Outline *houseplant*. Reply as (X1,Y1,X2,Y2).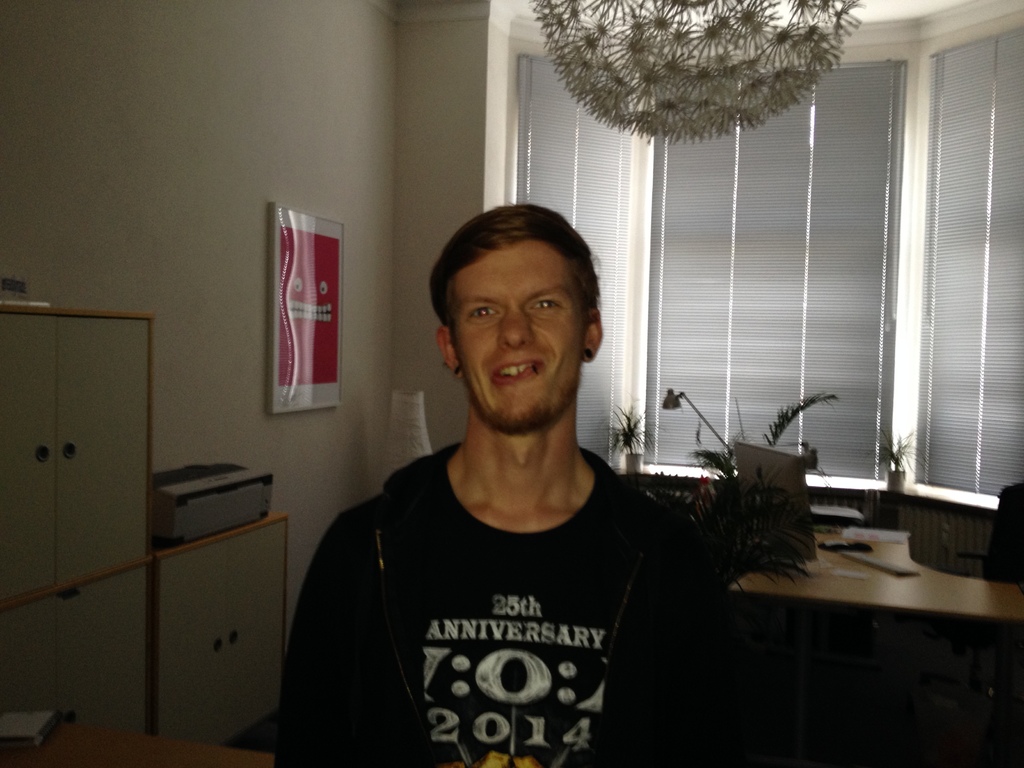
(602,395,669,478).
